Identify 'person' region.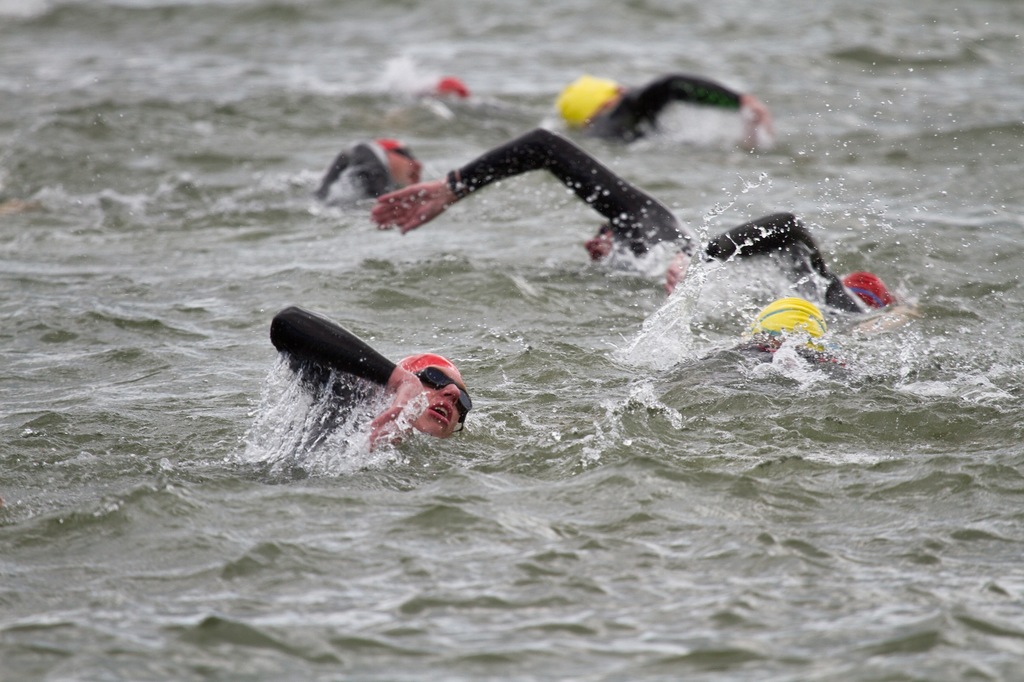
Region: Rect(663, 207, 895, 317).
